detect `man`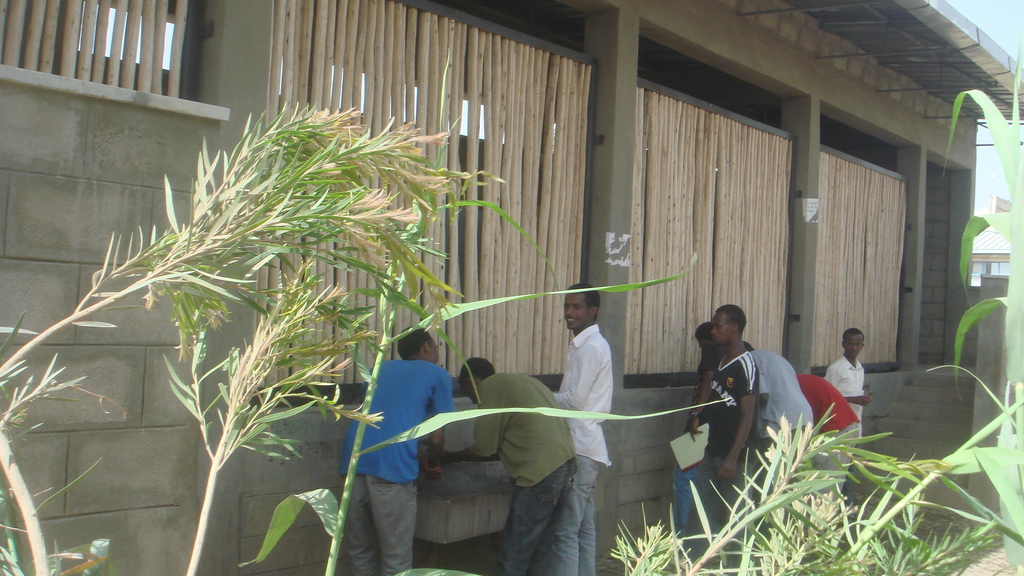
rect(549, 282, 598, 575)
